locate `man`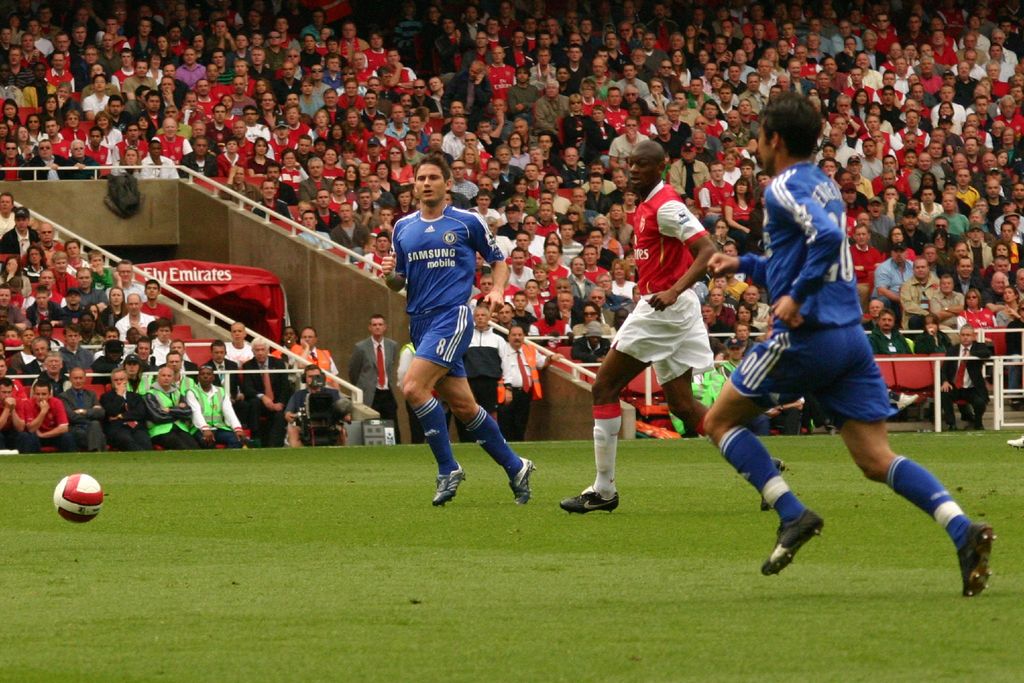
493, 1, 522, 40
